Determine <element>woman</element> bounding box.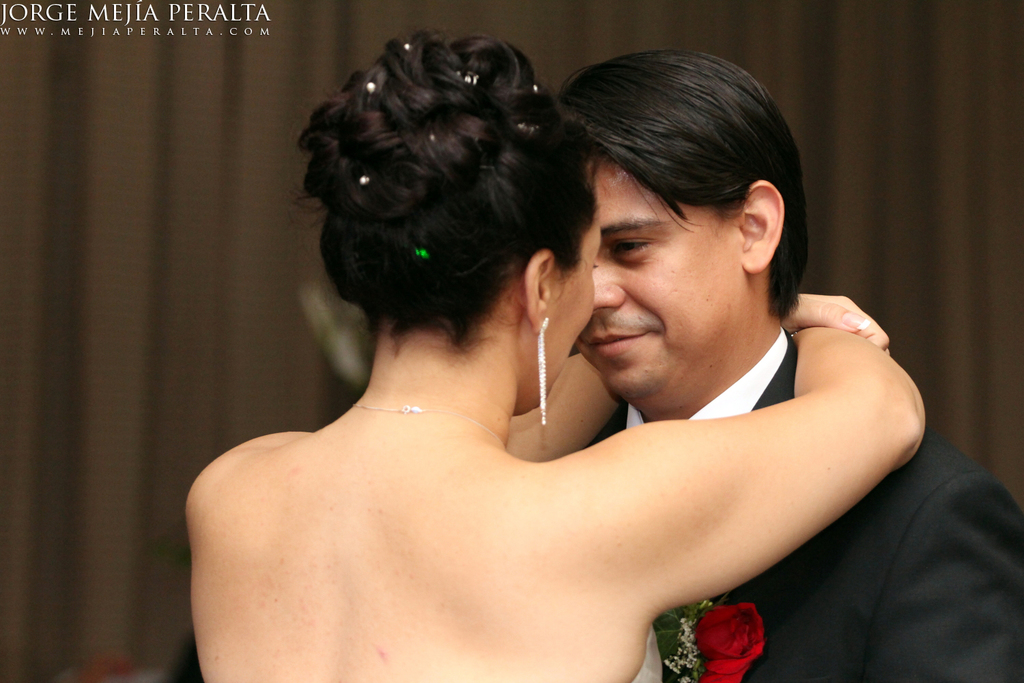
Determined: (left=190, top=0, right=862, bottom=675).
